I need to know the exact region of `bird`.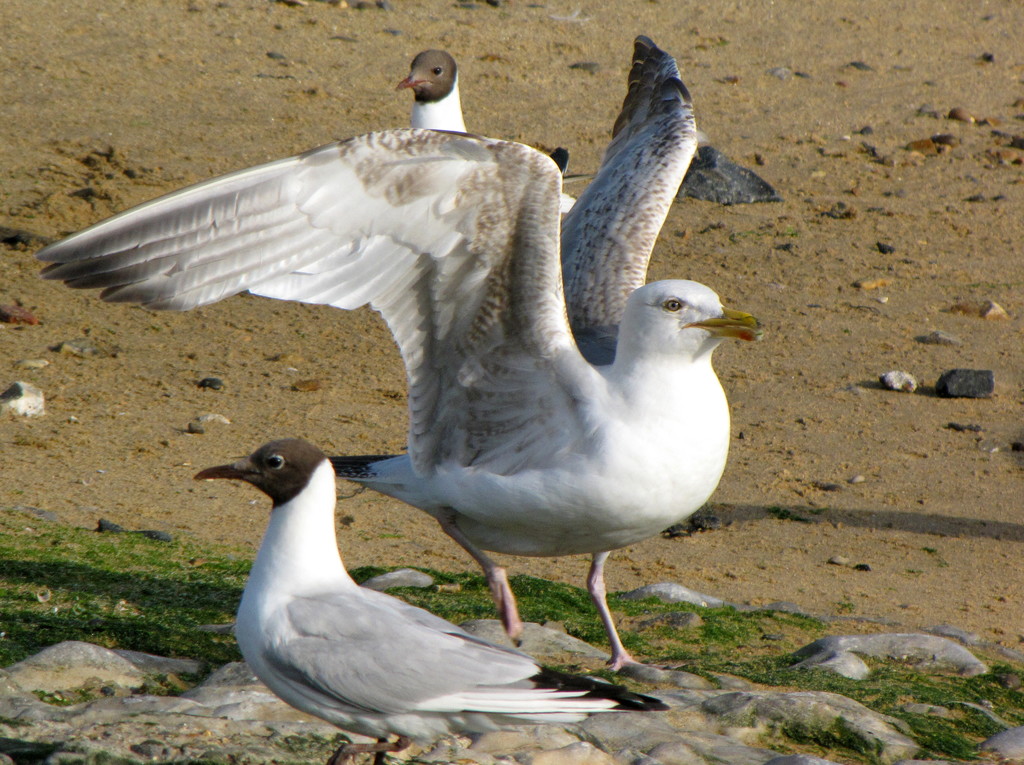
Region: [195, 439, 621, 764].
